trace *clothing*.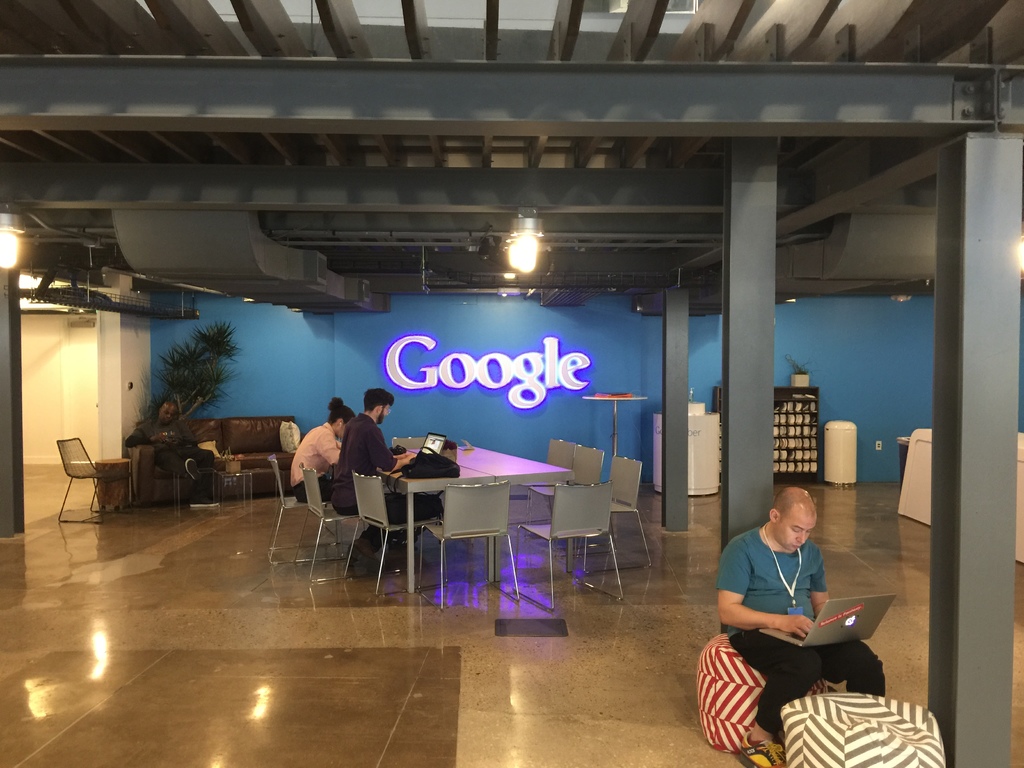
Traced to [left=138, top=412, right=210, bottom=478].
